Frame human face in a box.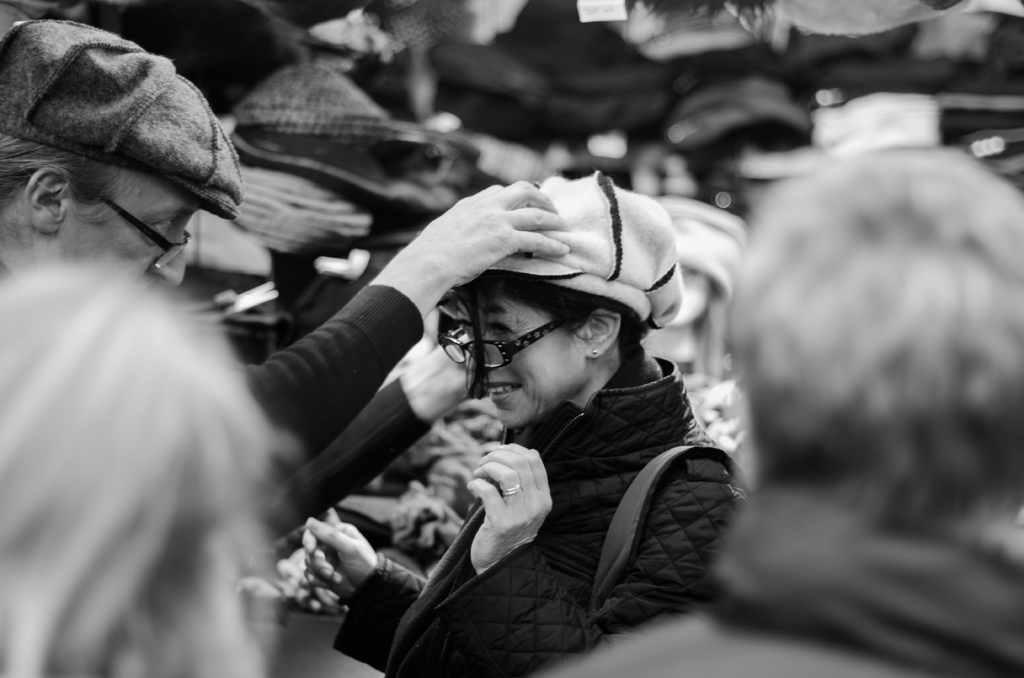
locate(456, 295, 588, 429).
